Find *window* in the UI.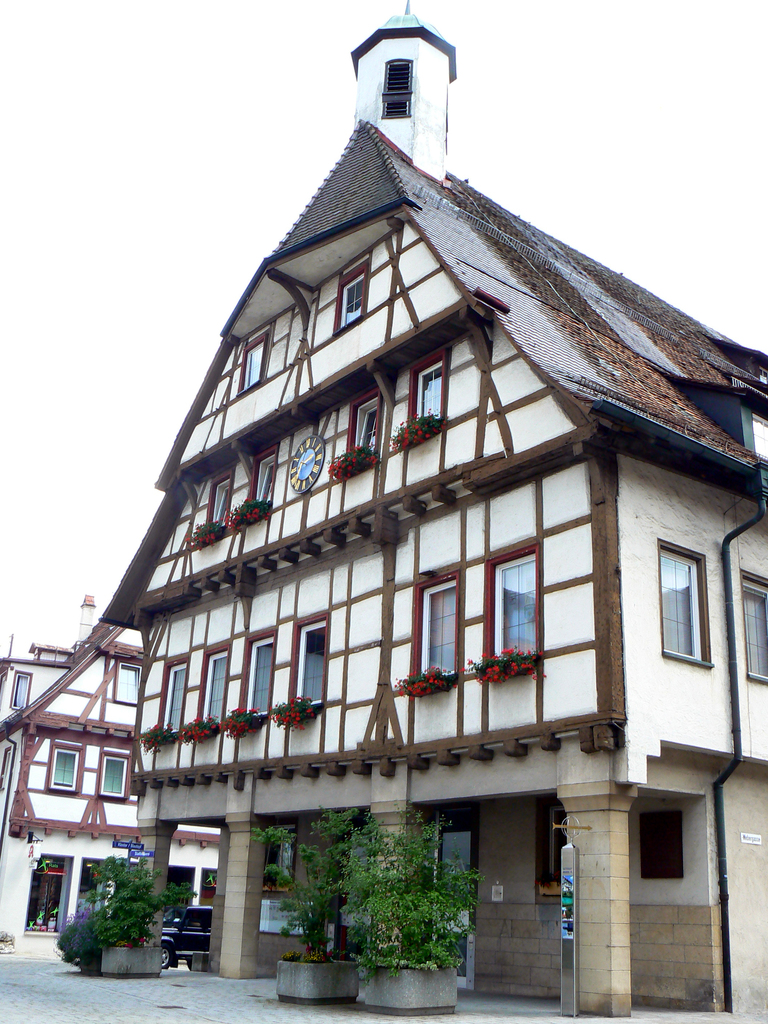
UI element at {"left": 49, "top": 744, "right": 81, "bottom": 791}.
